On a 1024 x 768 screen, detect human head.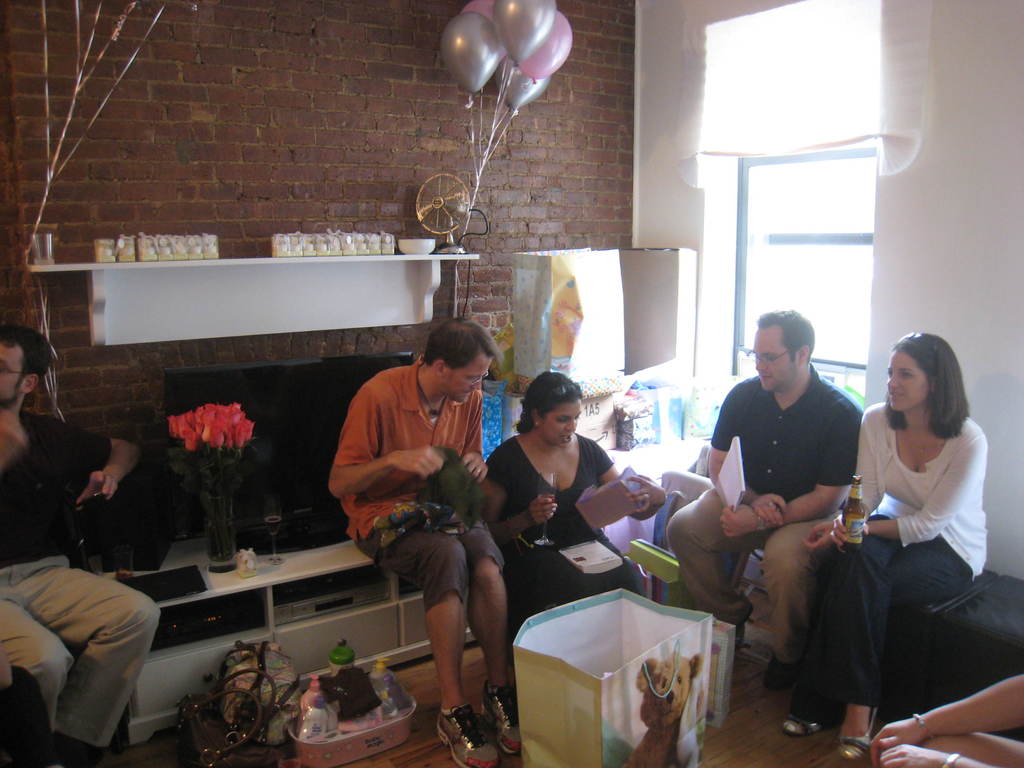
Rect(888, 331, 956, 415).
